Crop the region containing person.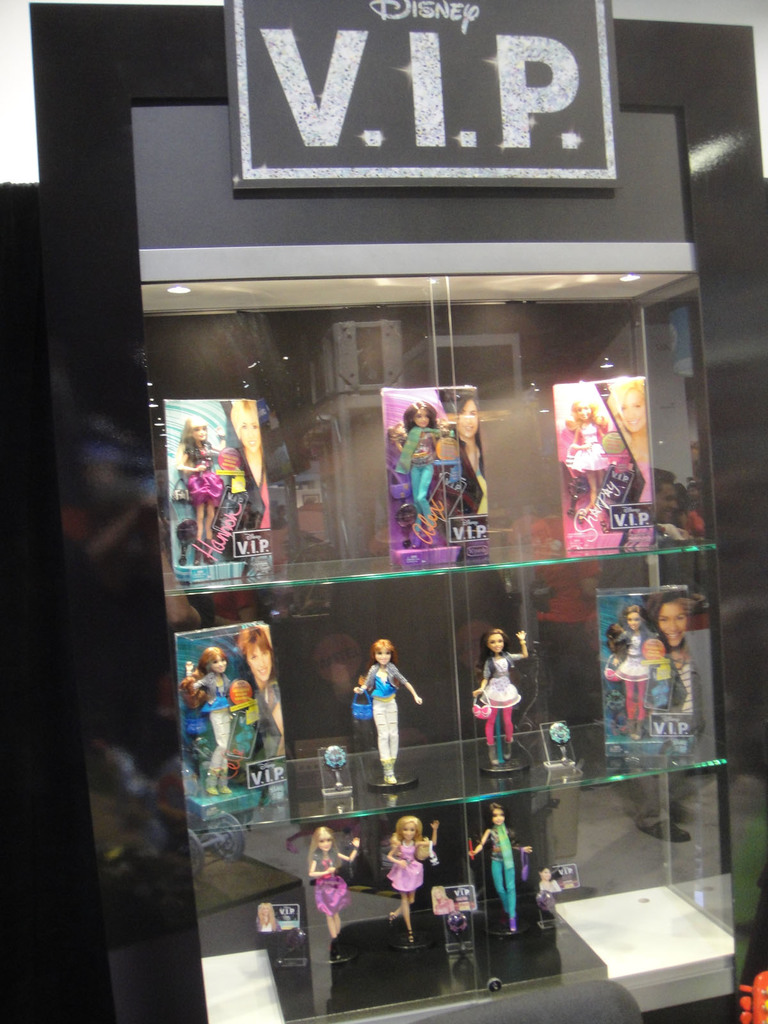
Crop region: 234 619 292 797.
